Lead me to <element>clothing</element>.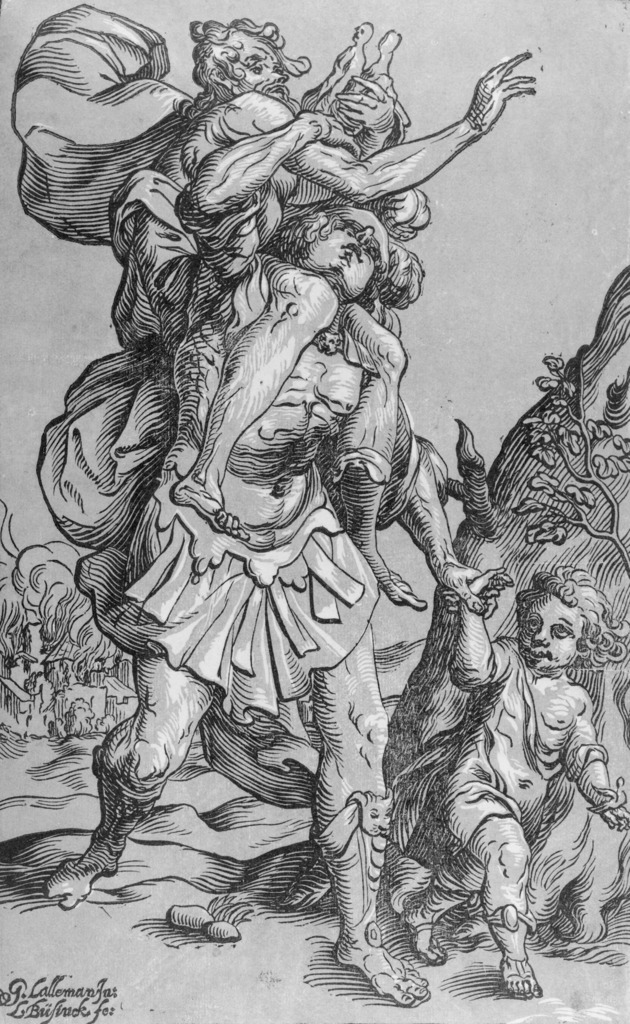
Lead to (x1=8, y1=4, x2=419, y2=552).
